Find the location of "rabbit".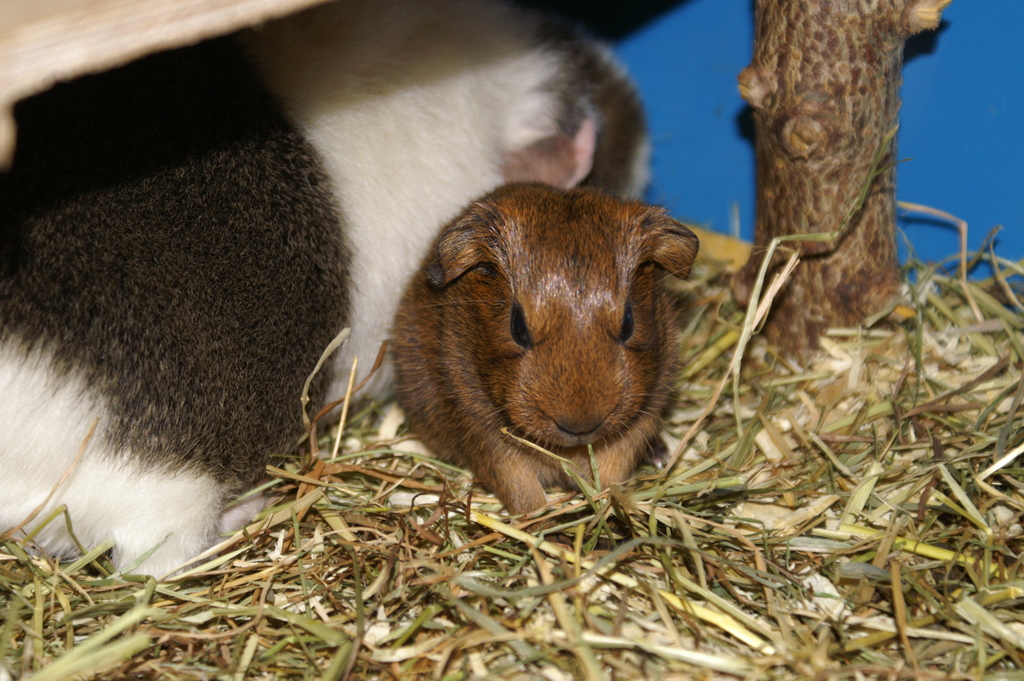
Location: select_region(0, 0, 658, 594).
